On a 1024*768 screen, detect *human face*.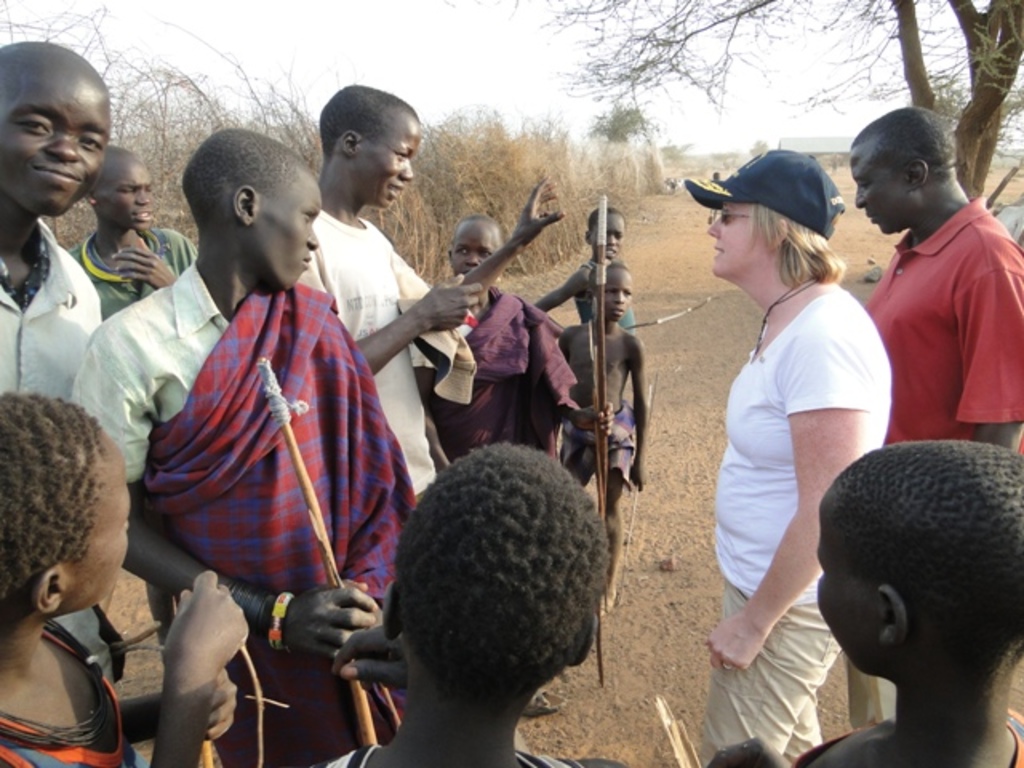
Rect(701, 198, 755, 275).
